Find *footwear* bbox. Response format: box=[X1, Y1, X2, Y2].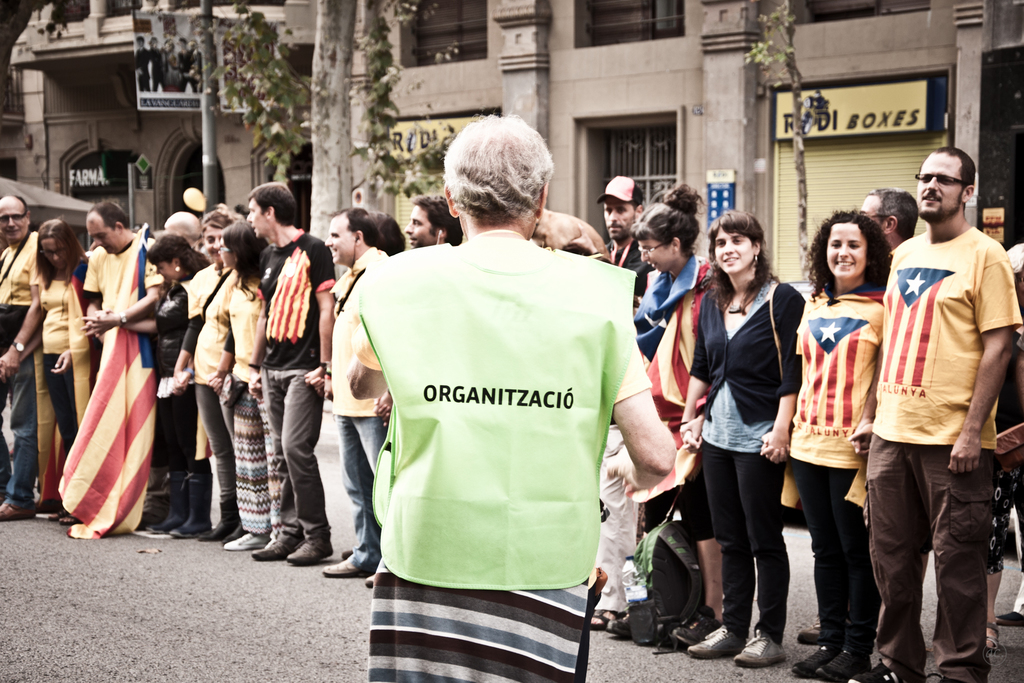
box=[224, 531, 266, 548].
